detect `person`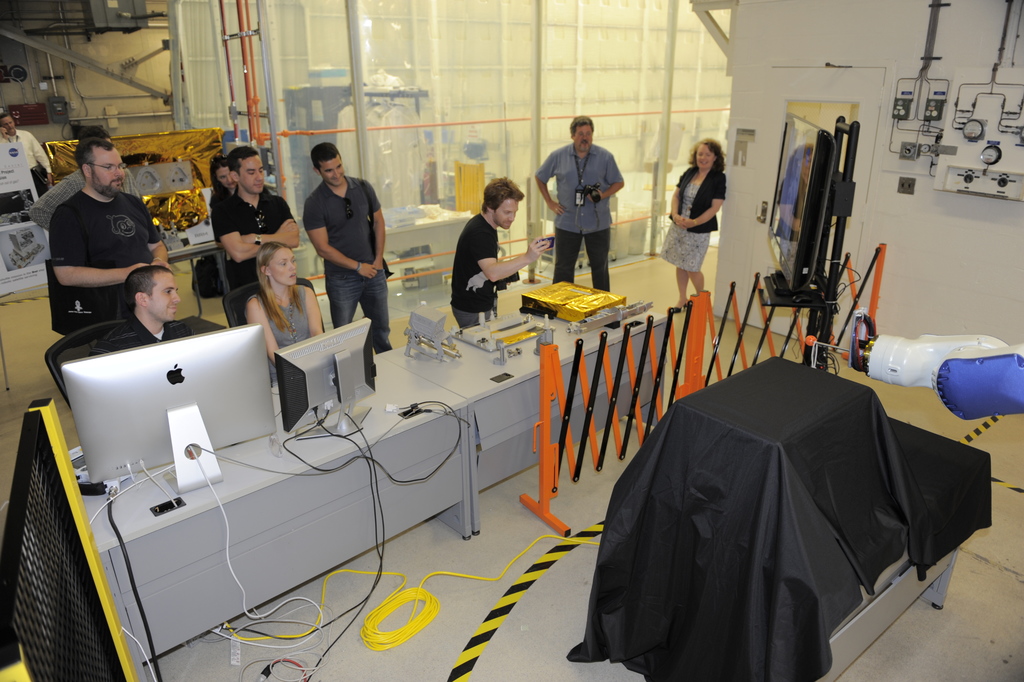
crop(49, 139, 174, 323)
